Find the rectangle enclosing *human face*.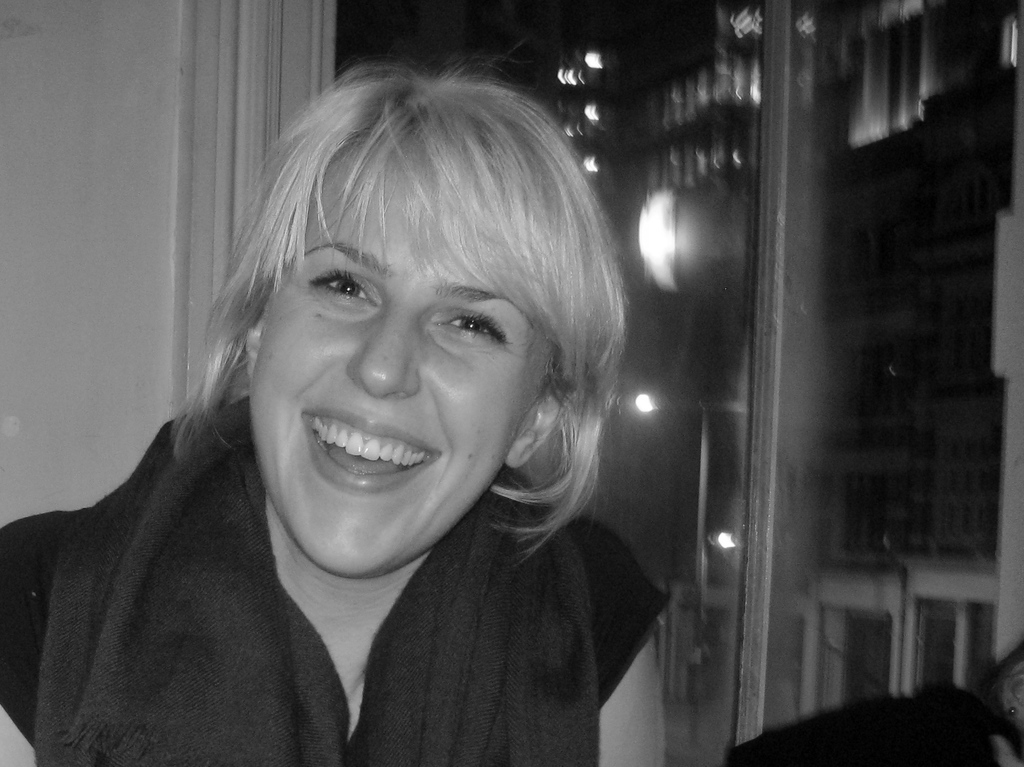
243, 146, 563, 571.
